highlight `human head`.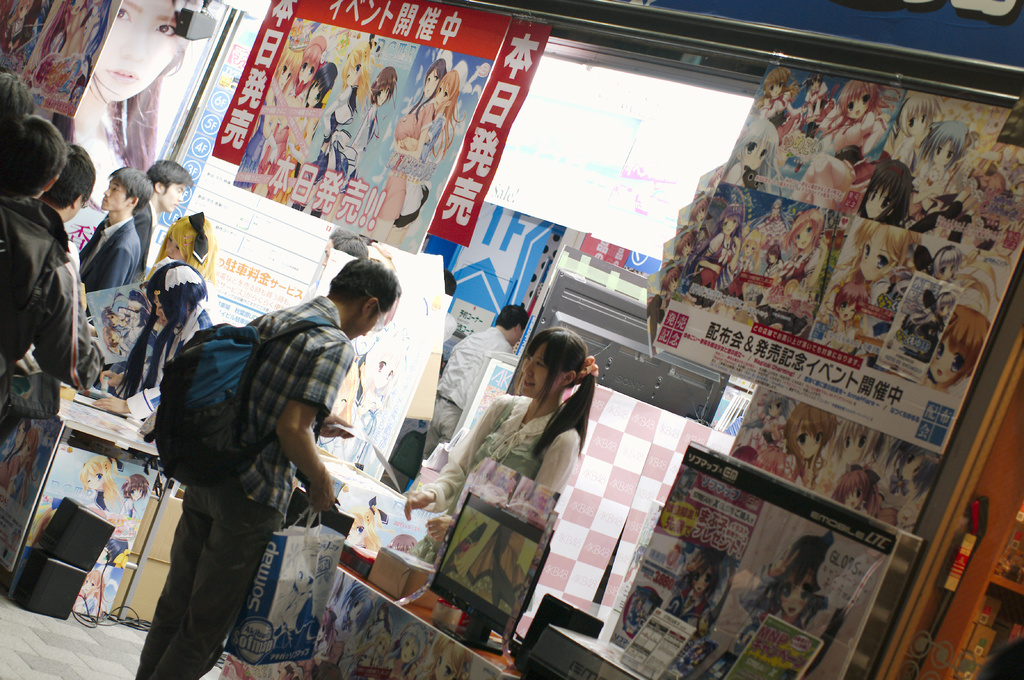
Highlighted region: [left=395, top=624, right=428, bottom=663].
